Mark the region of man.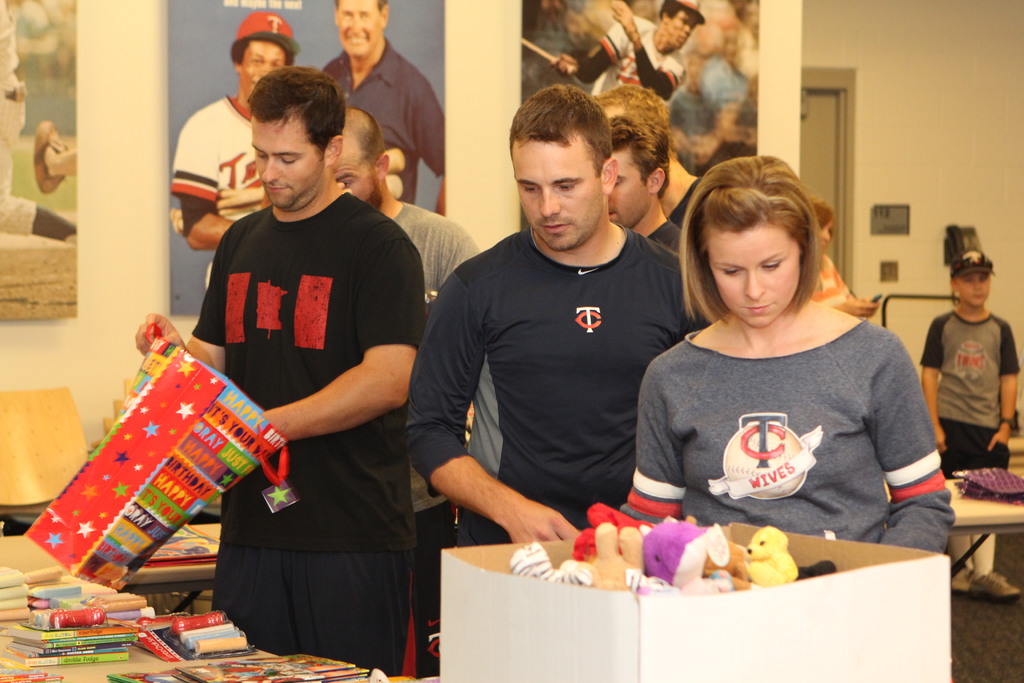
Region: bbox=[328, 108, 485, 678].
